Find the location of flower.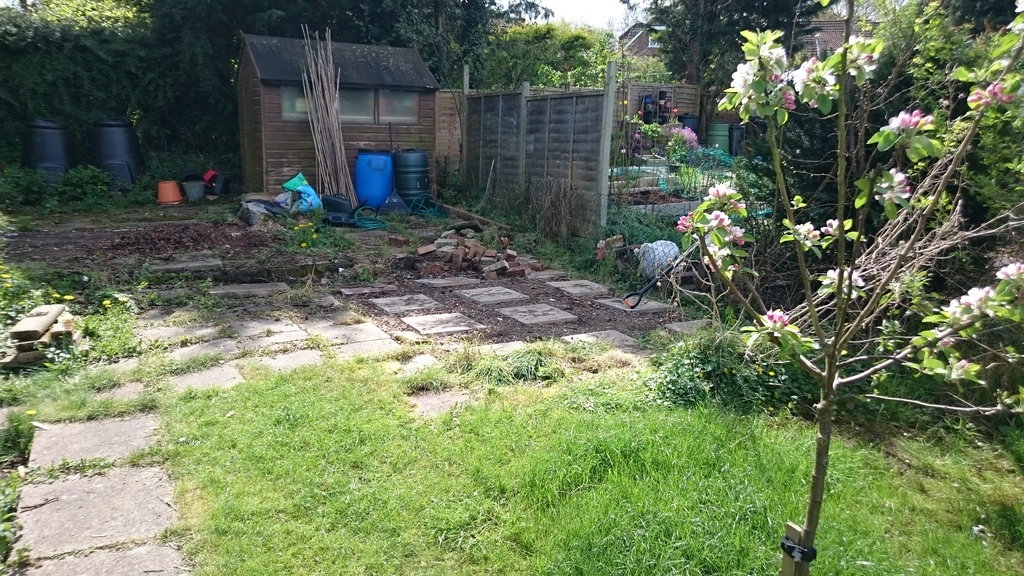
Location: bbox=[968, 83, 1012, 111].
